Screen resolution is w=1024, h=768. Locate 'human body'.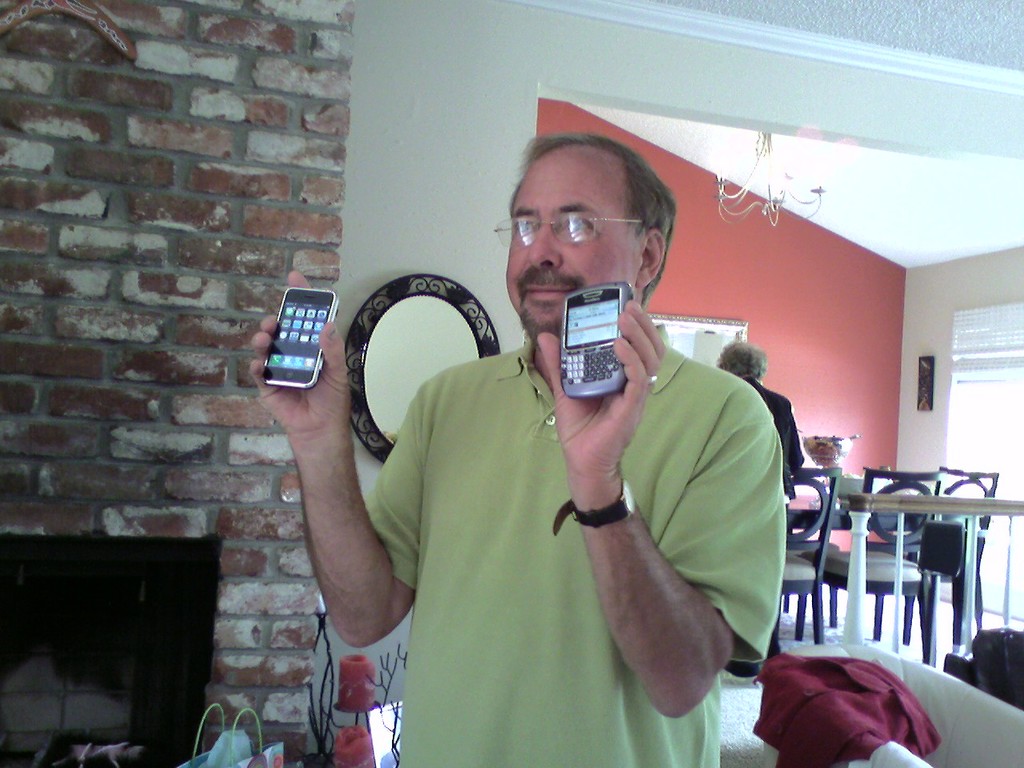
rect(738, 372, 803, 666).
